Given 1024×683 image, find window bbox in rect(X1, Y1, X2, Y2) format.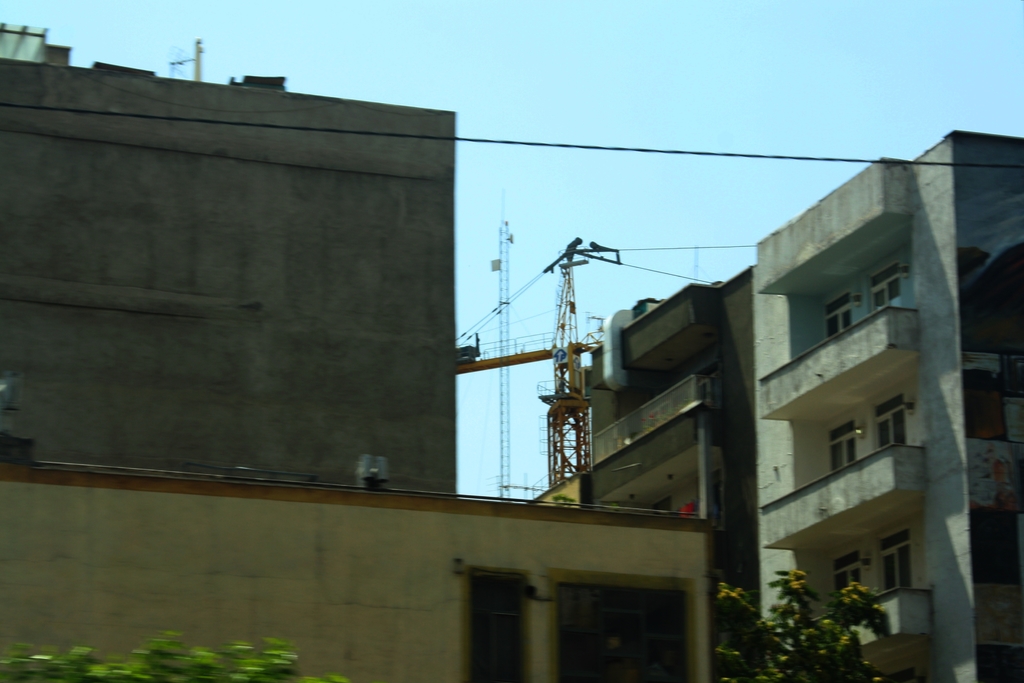
rect(872, 396, 914, 442).
